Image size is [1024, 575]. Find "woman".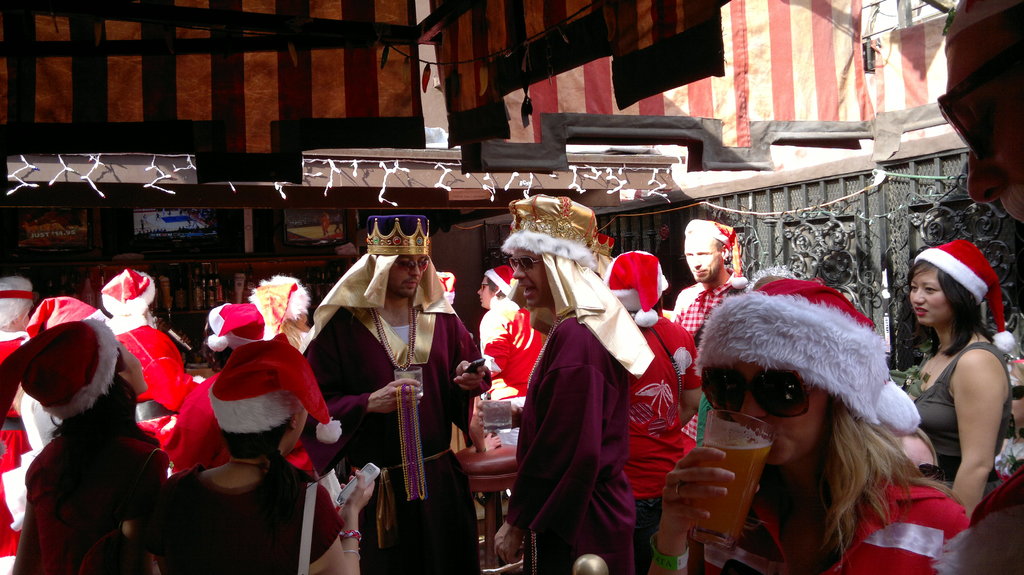
rect(145, 335, 376, 574).
